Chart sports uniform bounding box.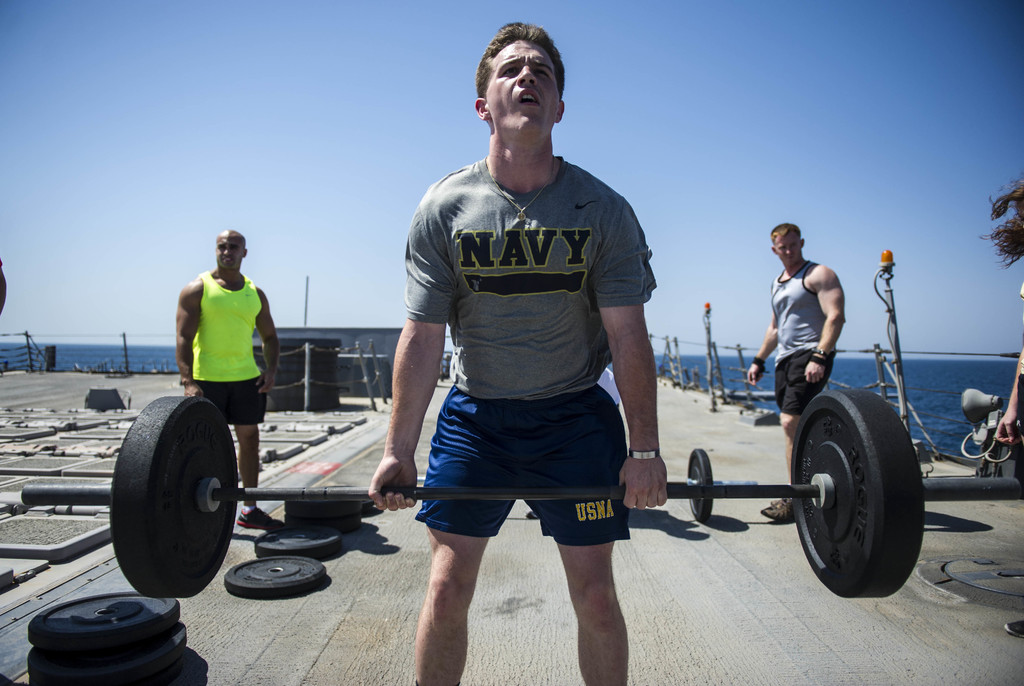
Charted: 404, 156, 657, 548.
